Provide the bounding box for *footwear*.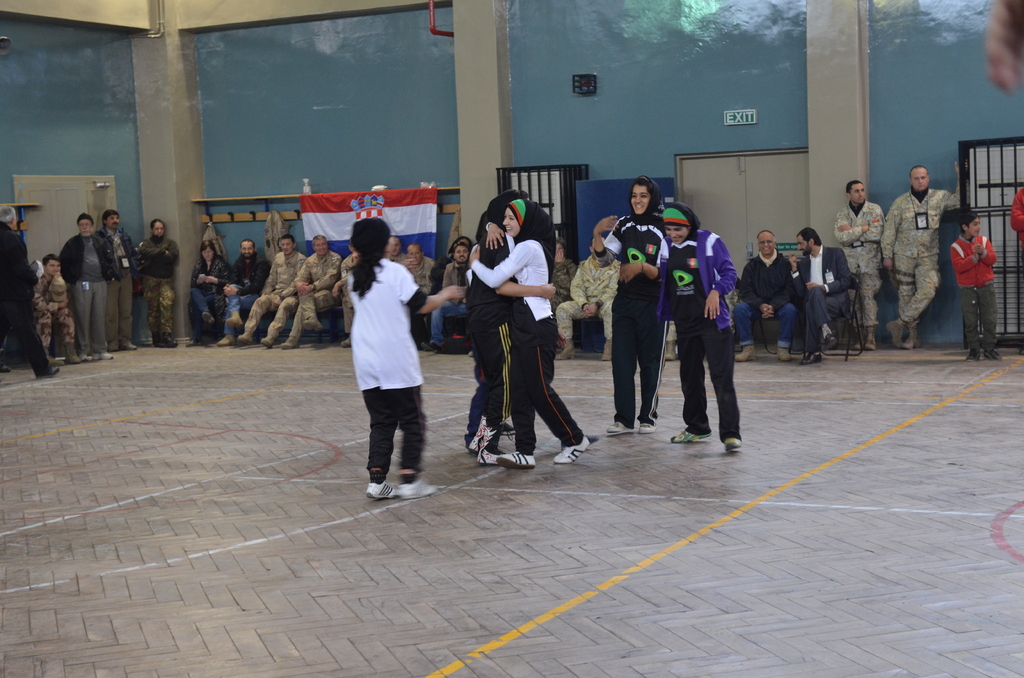
bbox=[467, 350, 476, 360].
